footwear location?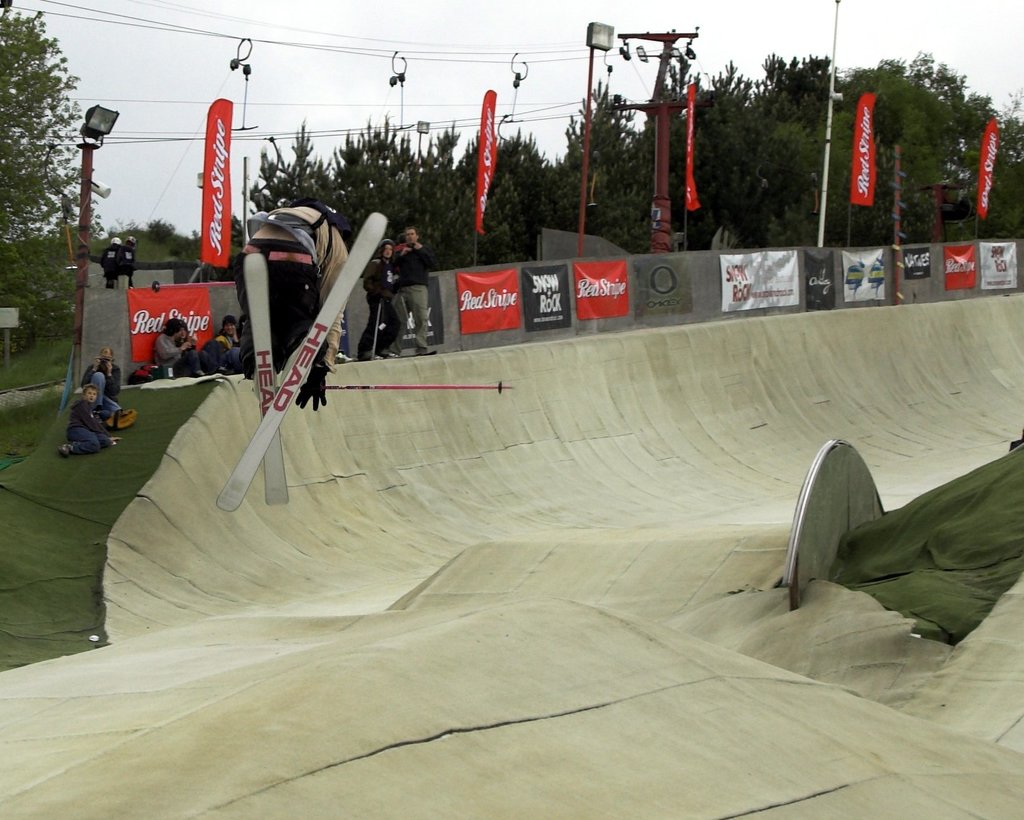
112 406 143 426
